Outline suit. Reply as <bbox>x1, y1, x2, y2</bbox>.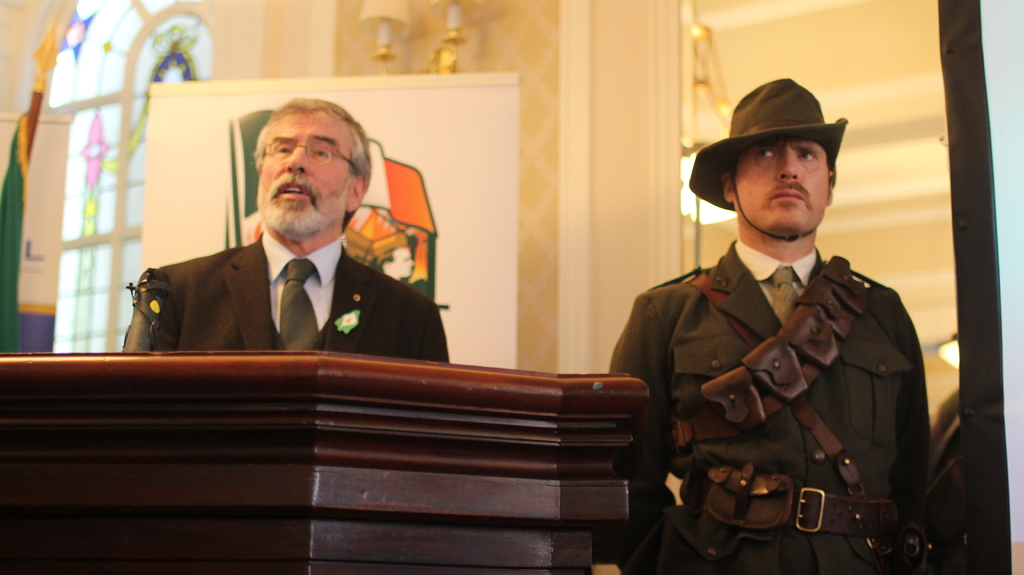
<bbox>607, 245, 934, 574</bbox>.
